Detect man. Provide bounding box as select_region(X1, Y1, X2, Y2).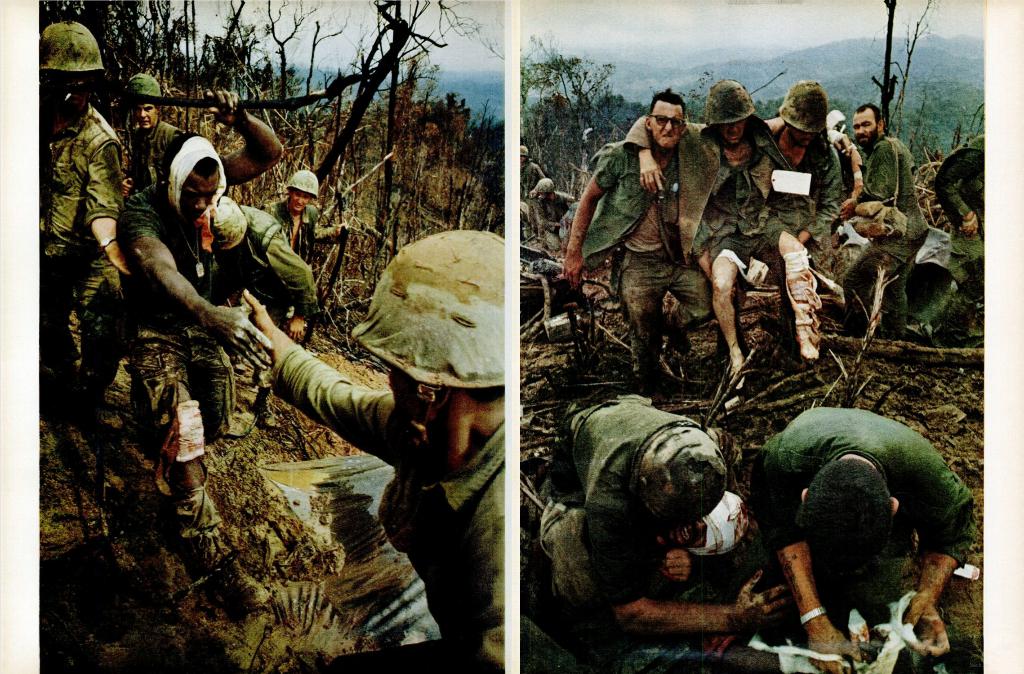
select_region(256, 166, 351, 262).
